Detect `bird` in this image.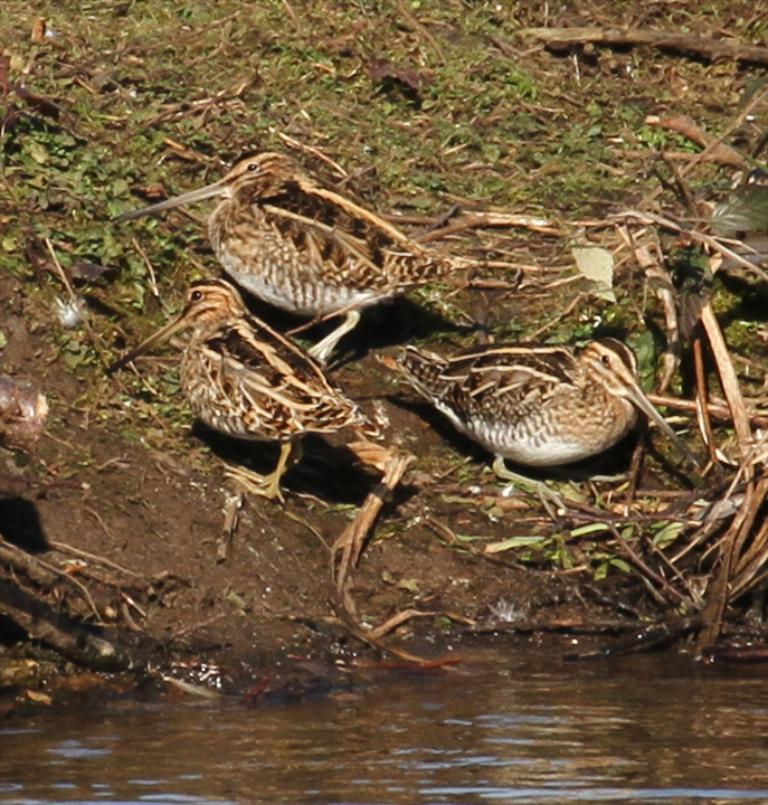
Detection: 111/146/484/367.
